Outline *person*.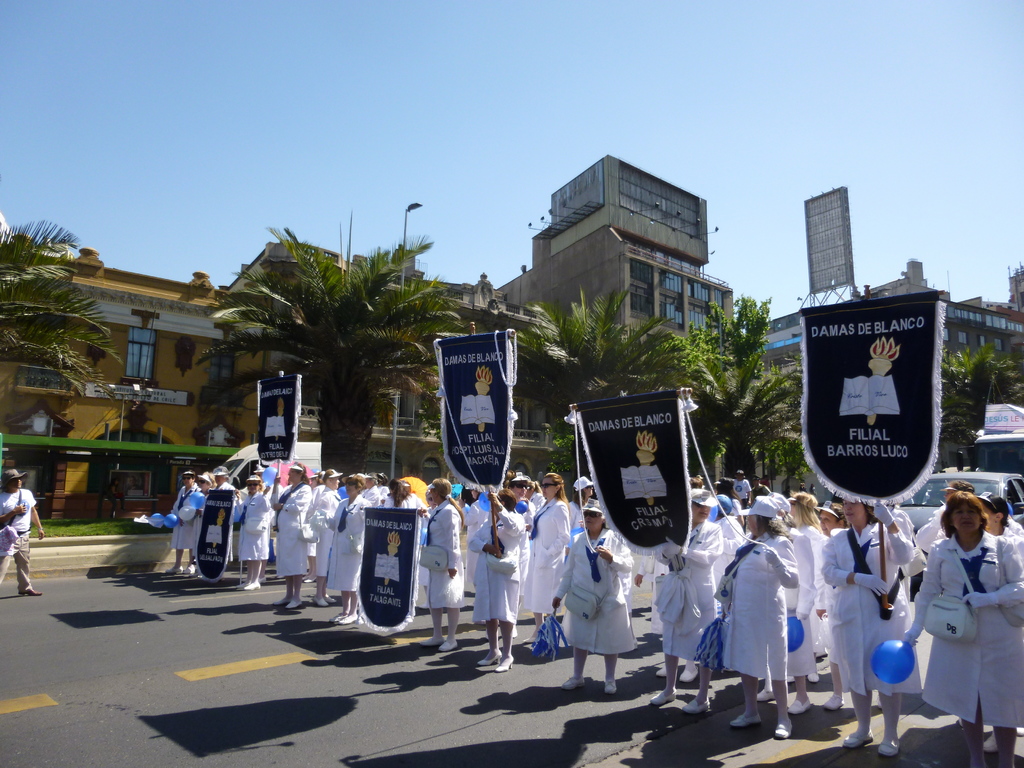
Outline: bbox(776, 494, 850, 725).
